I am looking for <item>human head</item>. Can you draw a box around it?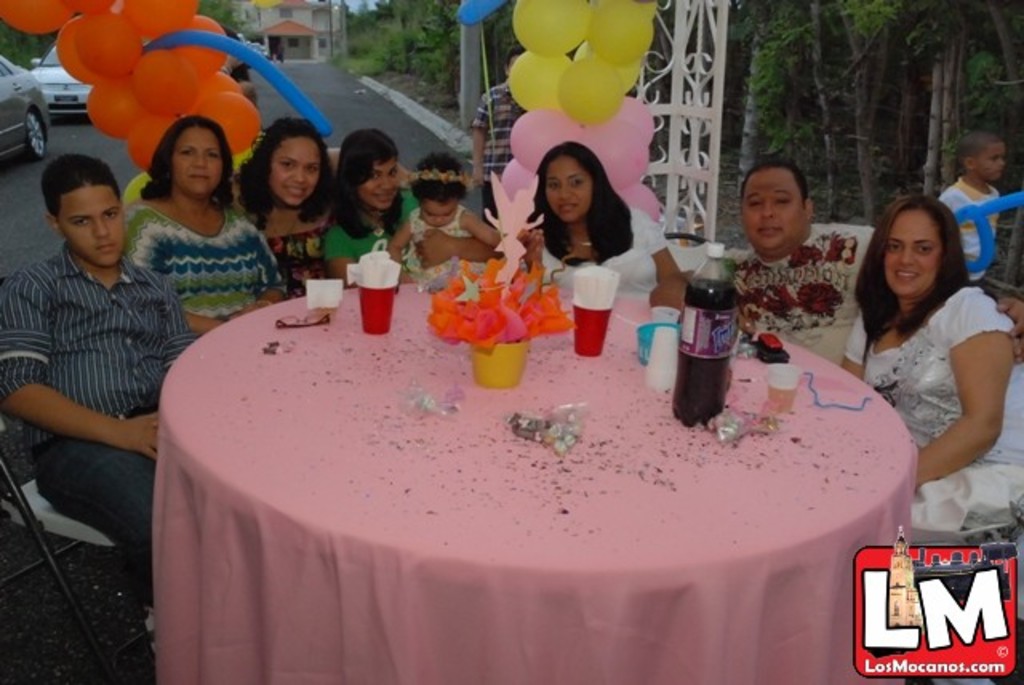
Sure, the bounding box is detection(874, 197, 957, 298).
